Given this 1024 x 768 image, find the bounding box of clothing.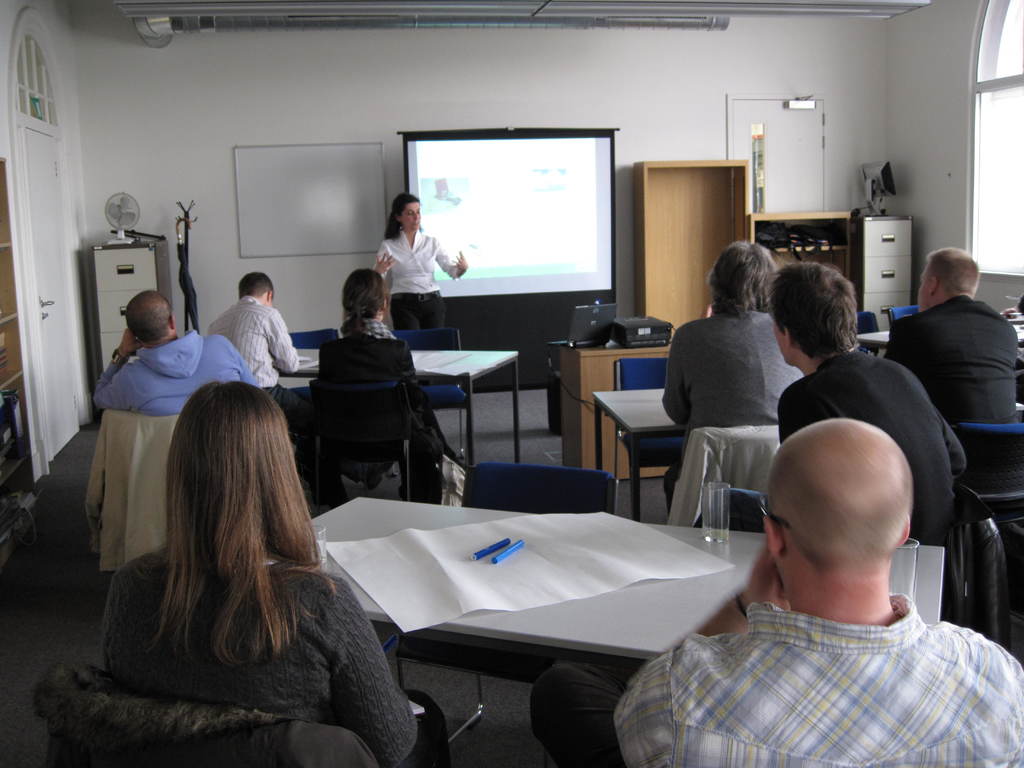
Rect(86, 340, 260, 408).
